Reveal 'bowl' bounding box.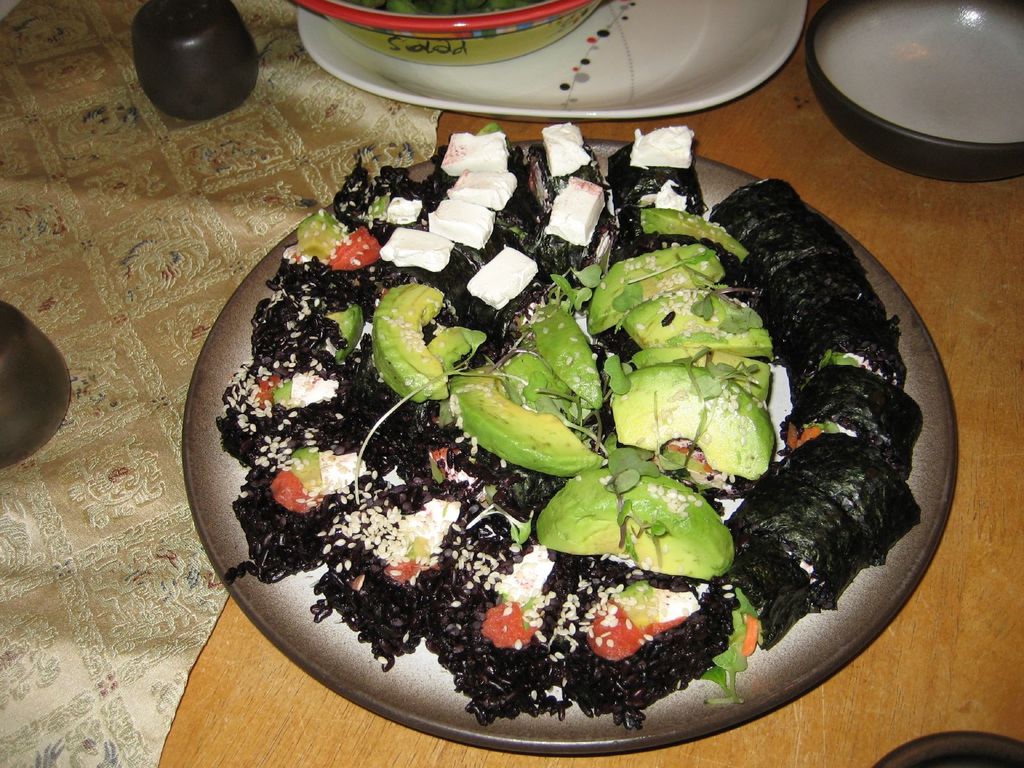
Revealed: (left=809, top=0, right=1023, bottom=188).
